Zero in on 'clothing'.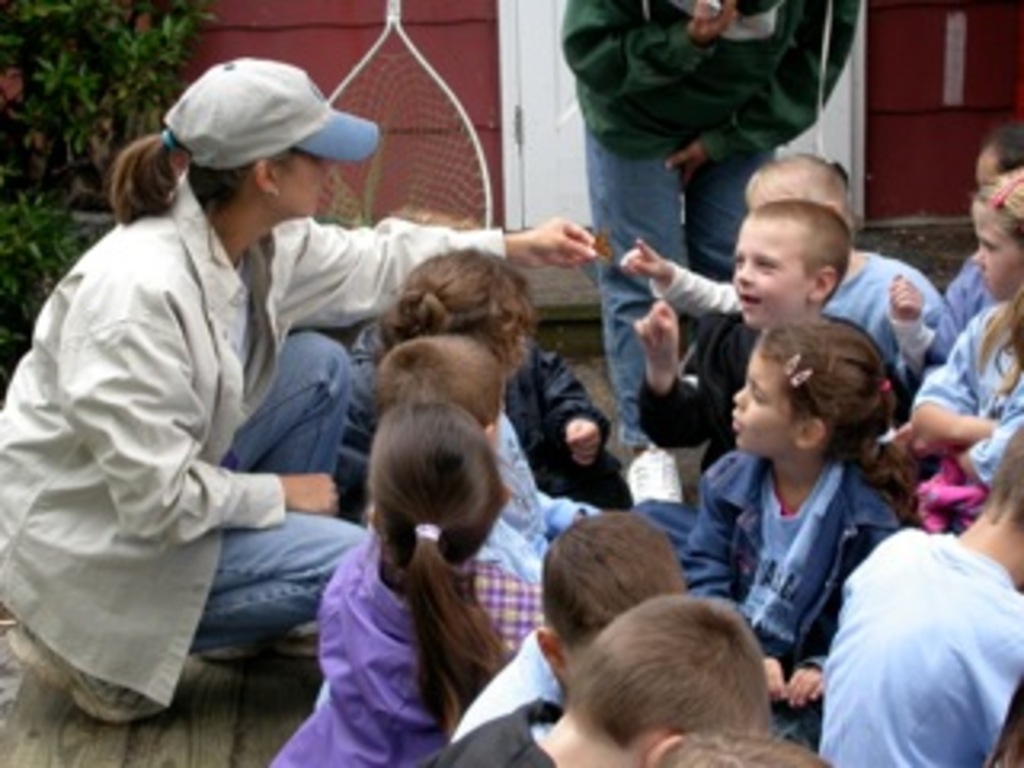
Zeroed in: (left=797, top=518, right=1021, bottom=765).
